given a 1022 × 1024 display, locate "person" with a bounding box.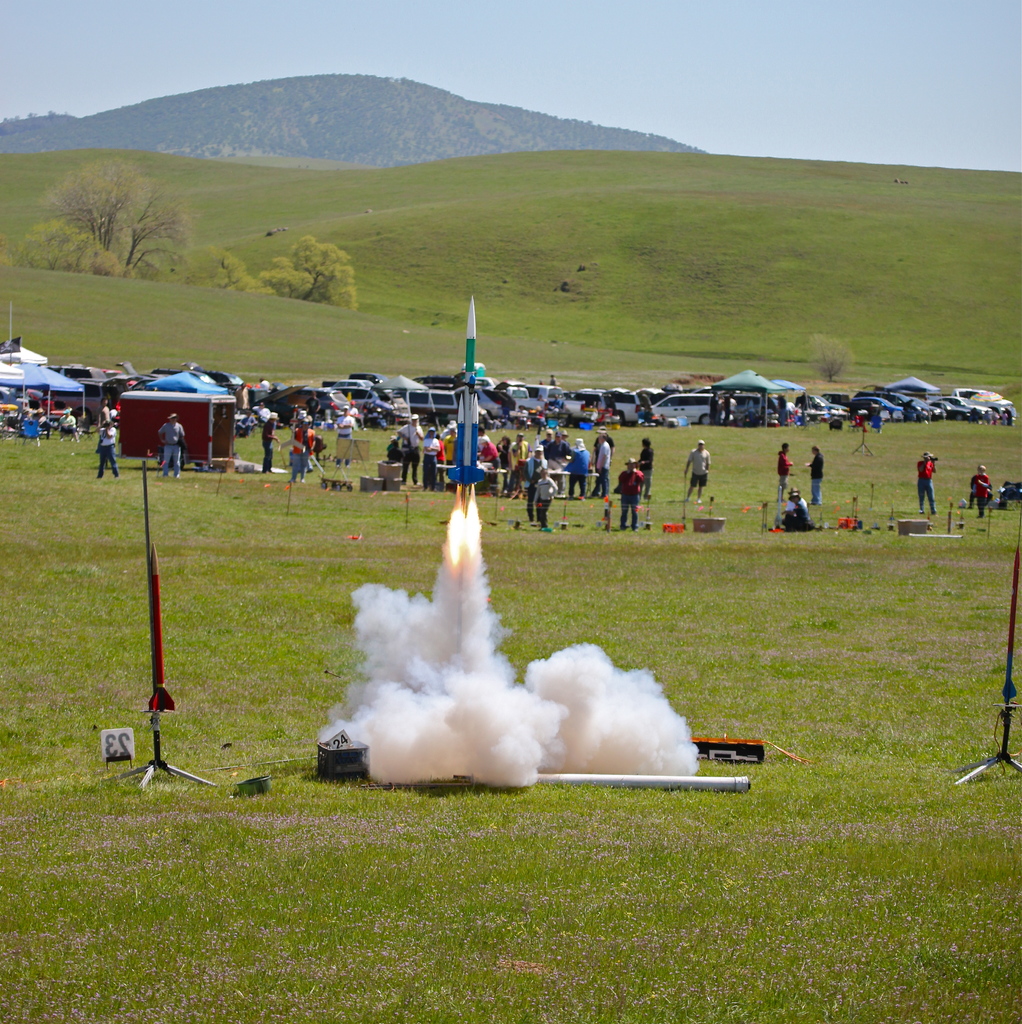
Located: 293/412/314/473.
